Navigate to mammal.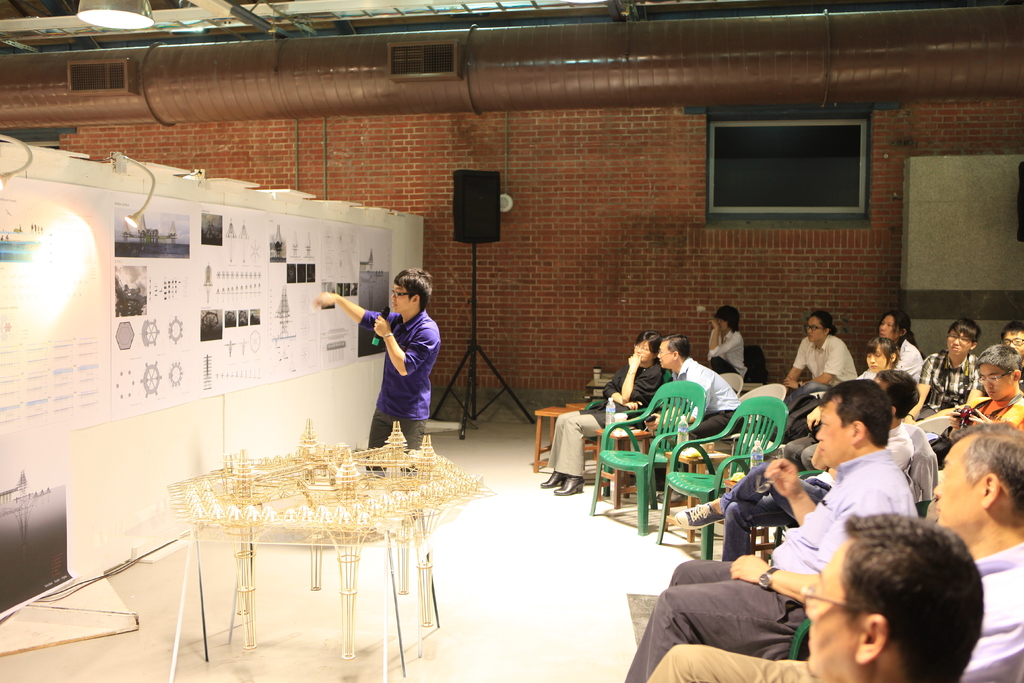
Navigation target: box=[540, 327, 666, 493].
